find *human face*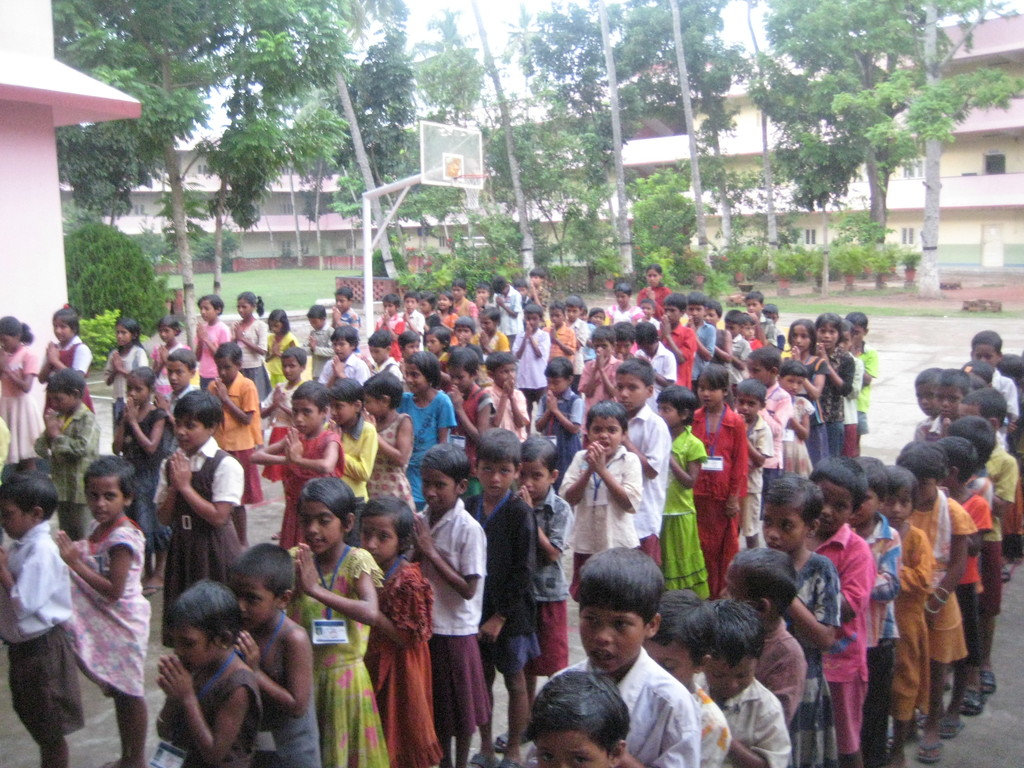
box(404, 339, 420, 356)
